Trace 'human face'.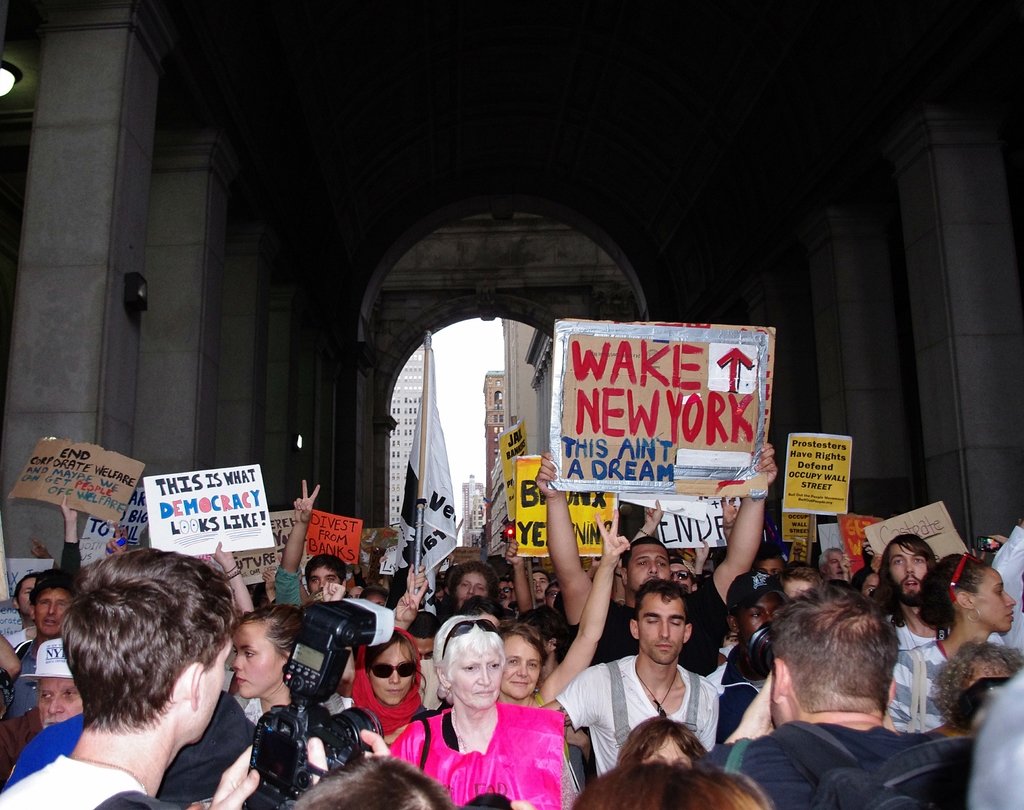
Traced to l=447, t=656, r=497, b=709.
